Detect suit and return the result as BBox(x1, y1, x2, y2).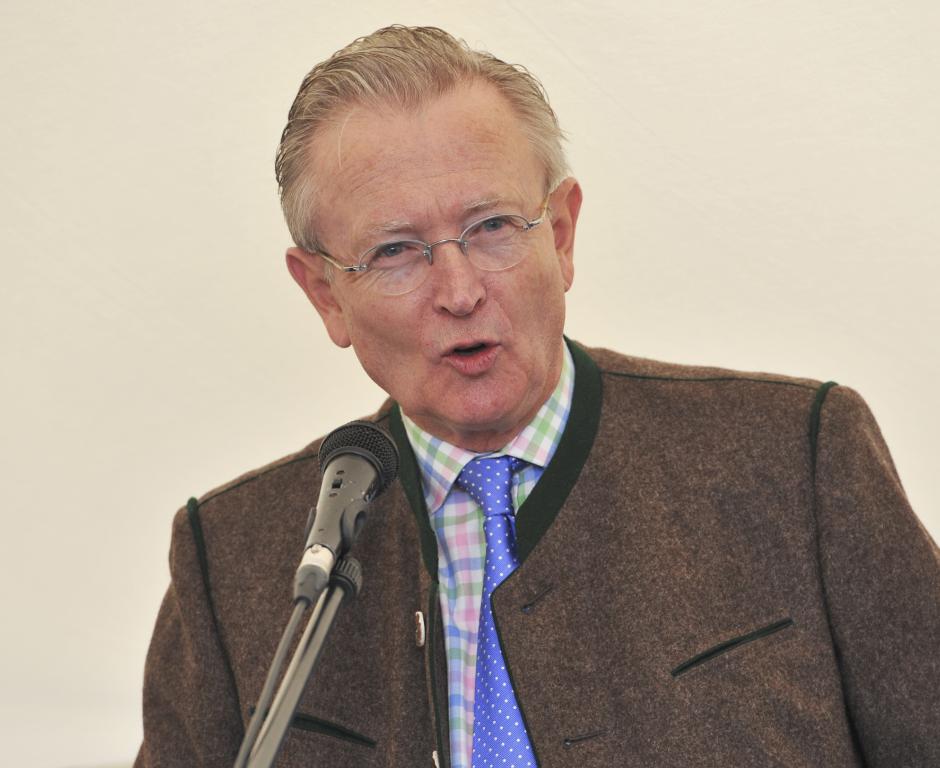
BBox(212, 323, 915, 747).
